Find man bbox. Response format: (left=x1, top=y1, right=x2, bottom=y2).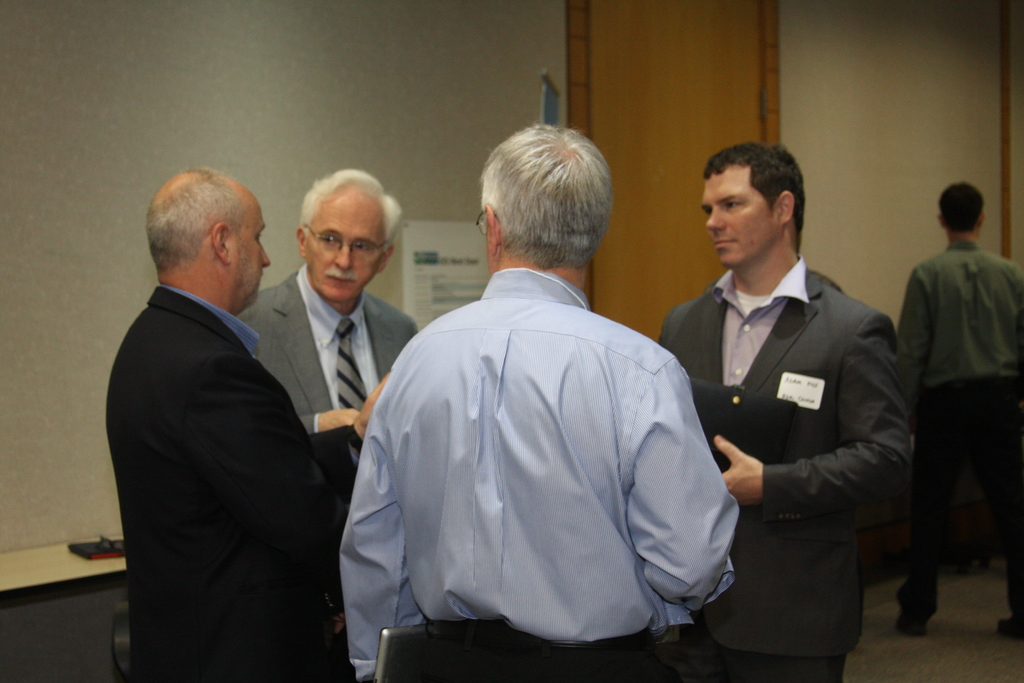
(left=657, top=139, right=909, bottom=682).
